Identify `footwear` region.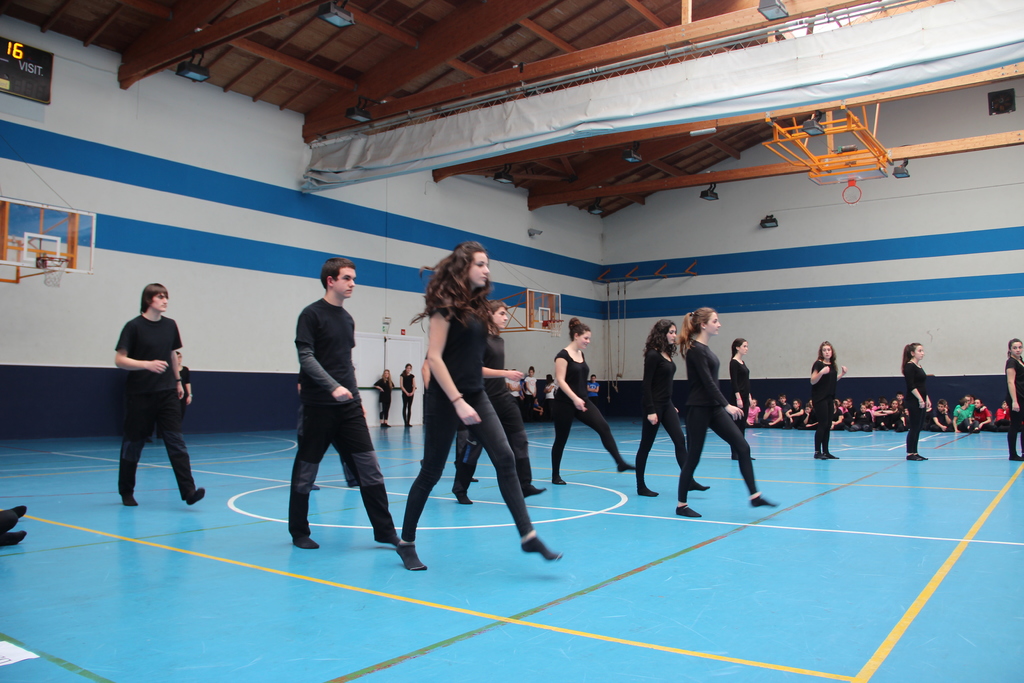
Region: pyautogui.locateOnScreen(6, 531, 24, 544).
